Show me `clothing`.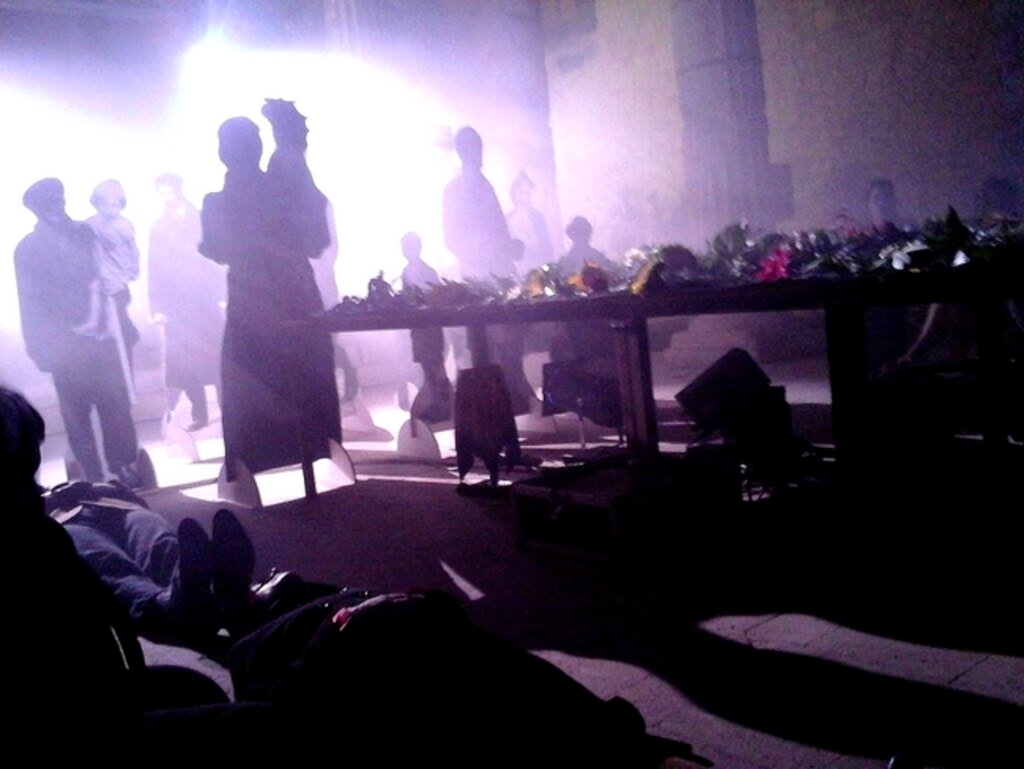
`clothing` is here: Rect(399, 255, 438, 362).
